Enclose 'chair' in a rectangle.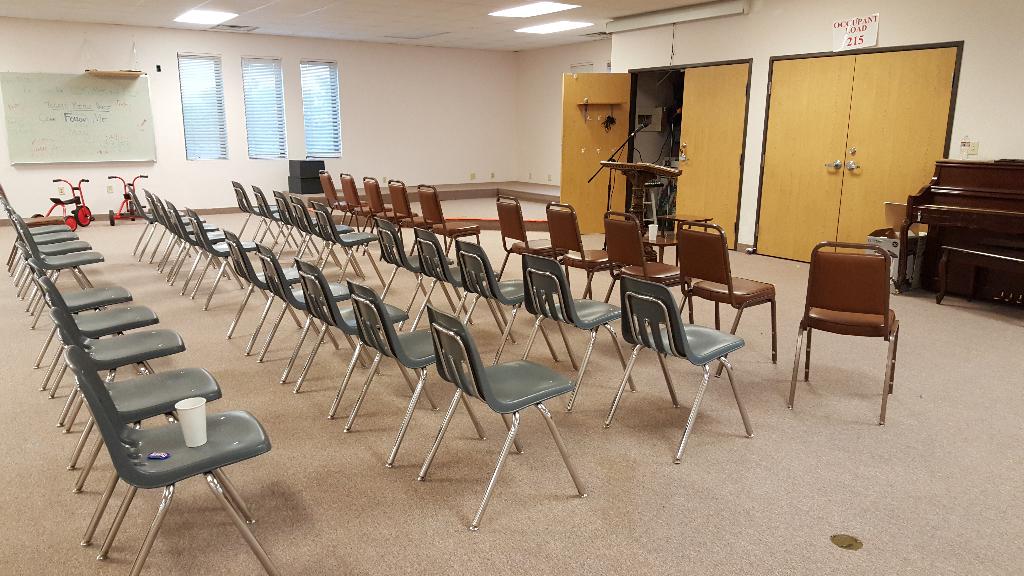
188,215,274,315.
